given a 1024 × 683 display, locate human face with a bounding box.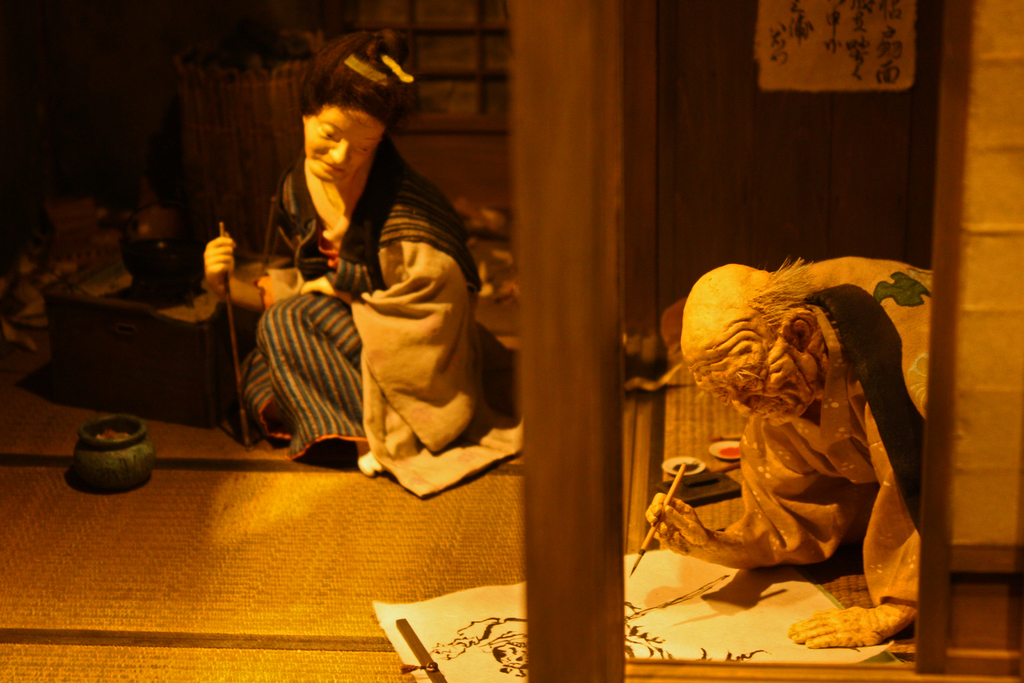
Located: 687, 325, 826, 427.
